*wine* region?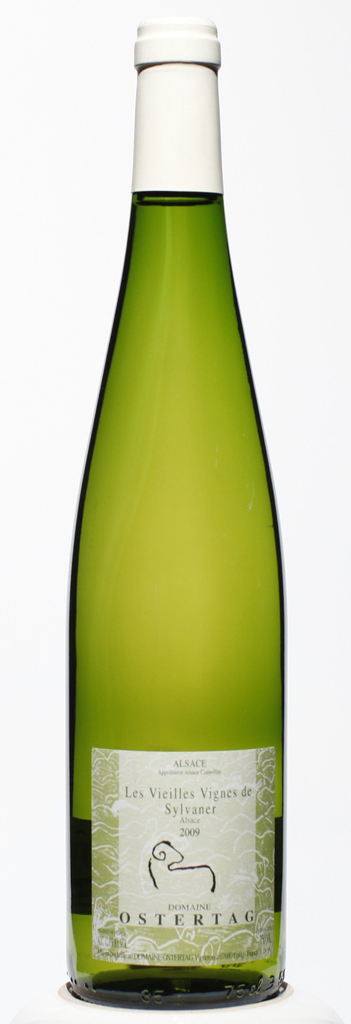
box(64, 13, 289, 1013)
